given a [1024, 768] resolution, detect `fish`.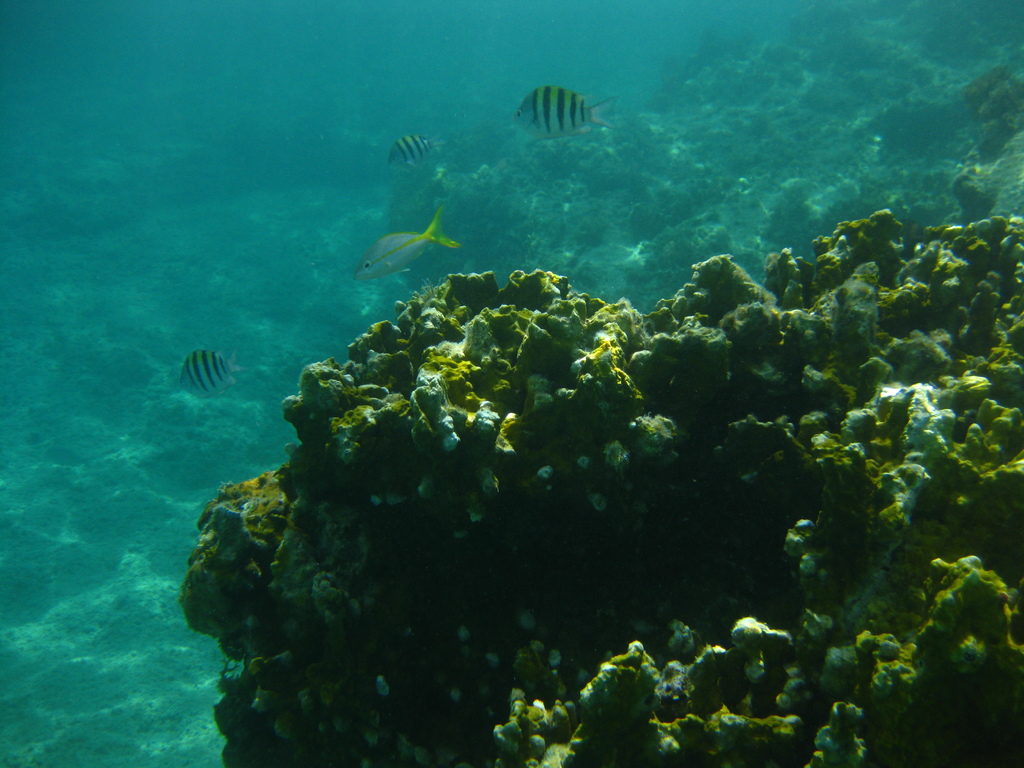
rect(391, 131, 460, 175).
